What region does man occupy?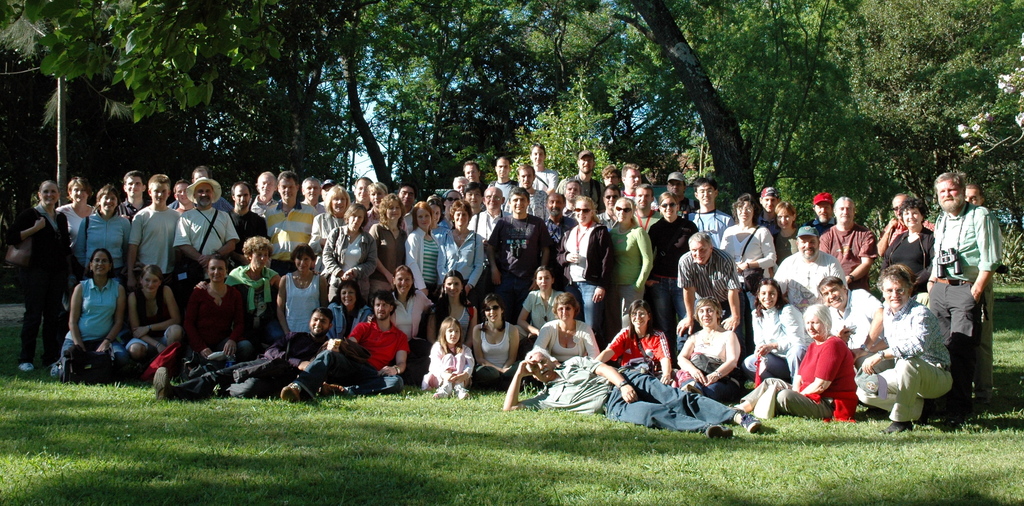
x1=749, y1=184, x2=785, y2=236.
